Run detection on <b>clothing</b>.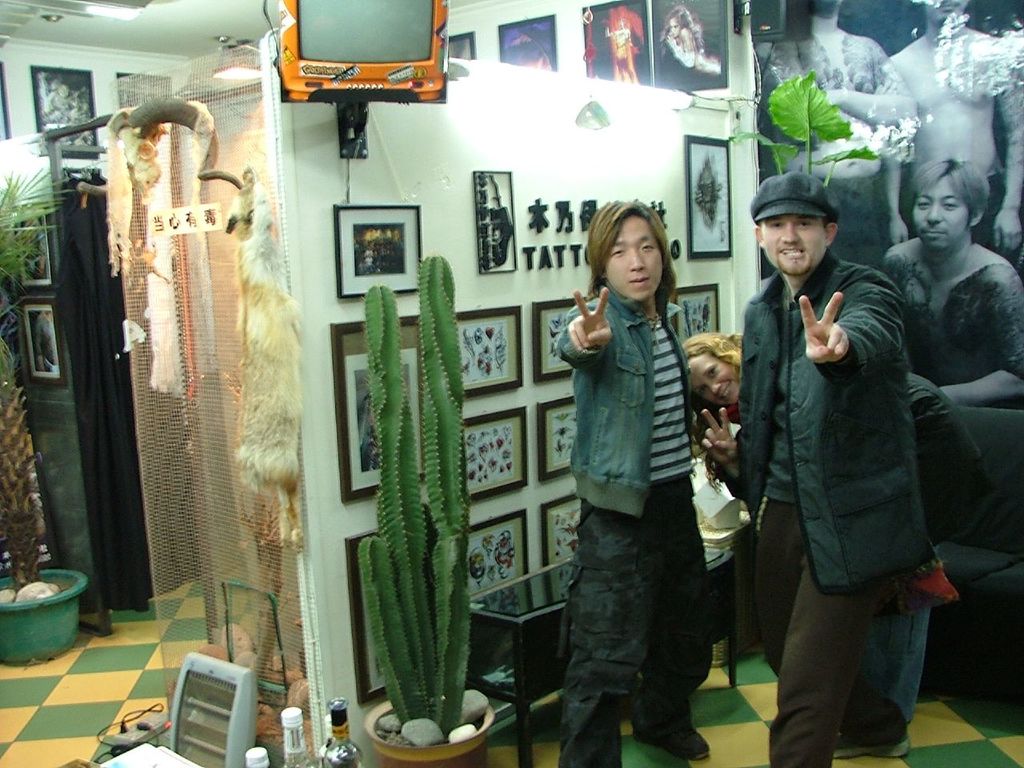
Result: (left=555, top=281, right=713, bottom=767).
